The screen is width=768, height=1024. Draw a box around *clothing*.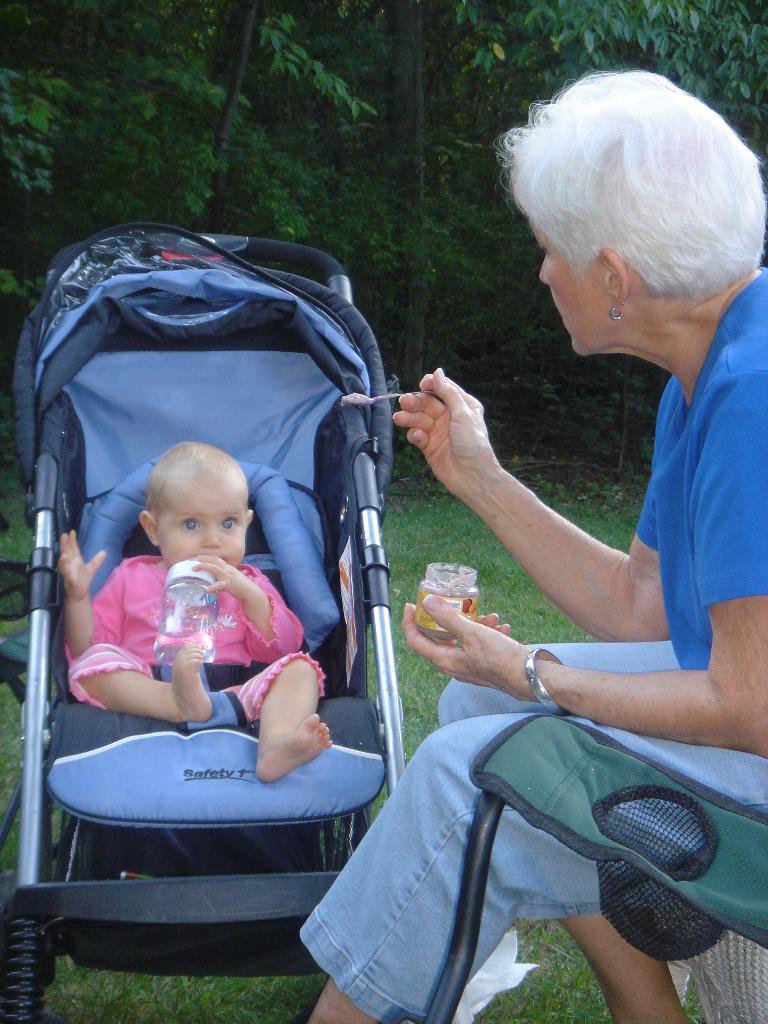
634/263/767/671.
